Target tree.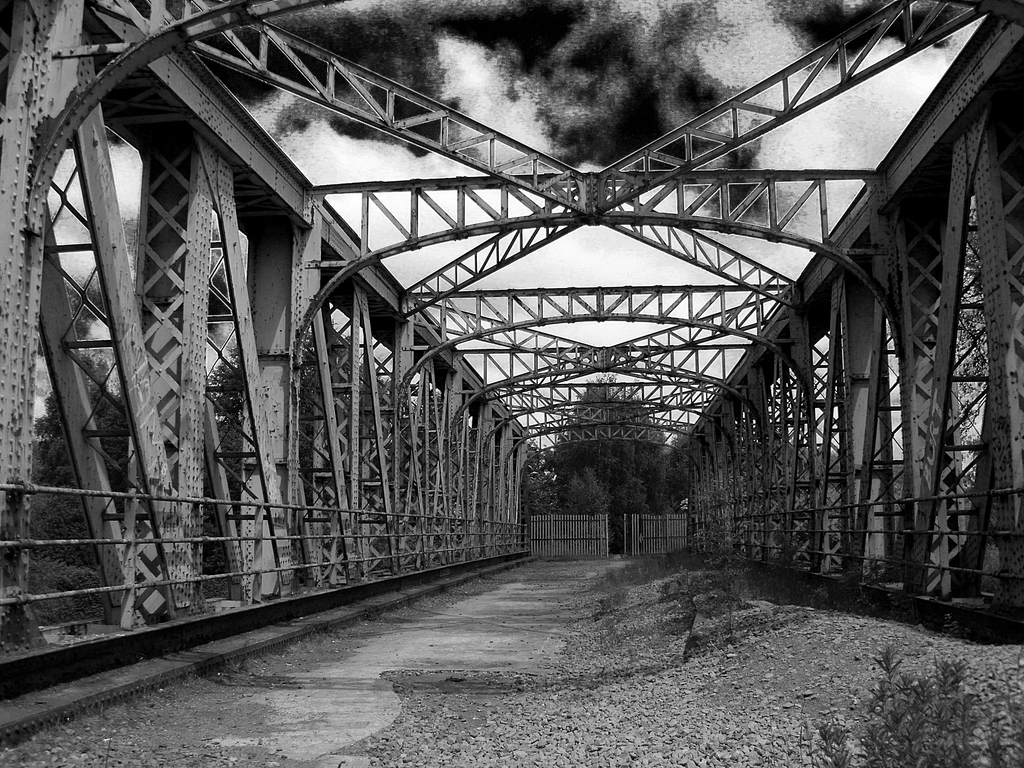
Target region: select_region(542, 365, 663, 535).
